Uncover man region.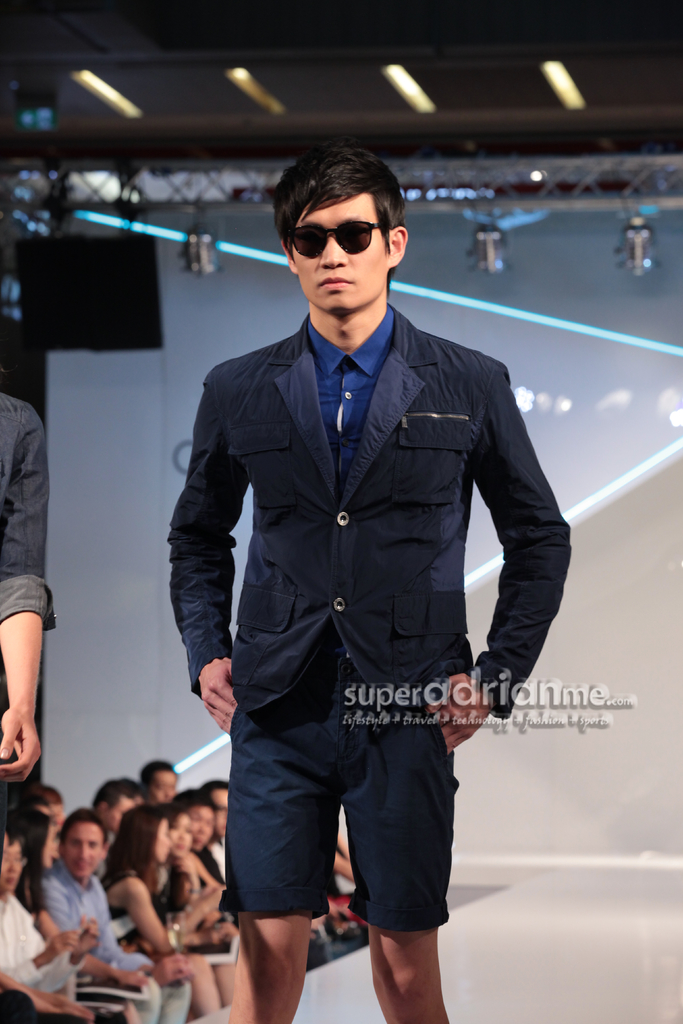
Uncovered: [left=197, top=781, right=231, bottom=882].
